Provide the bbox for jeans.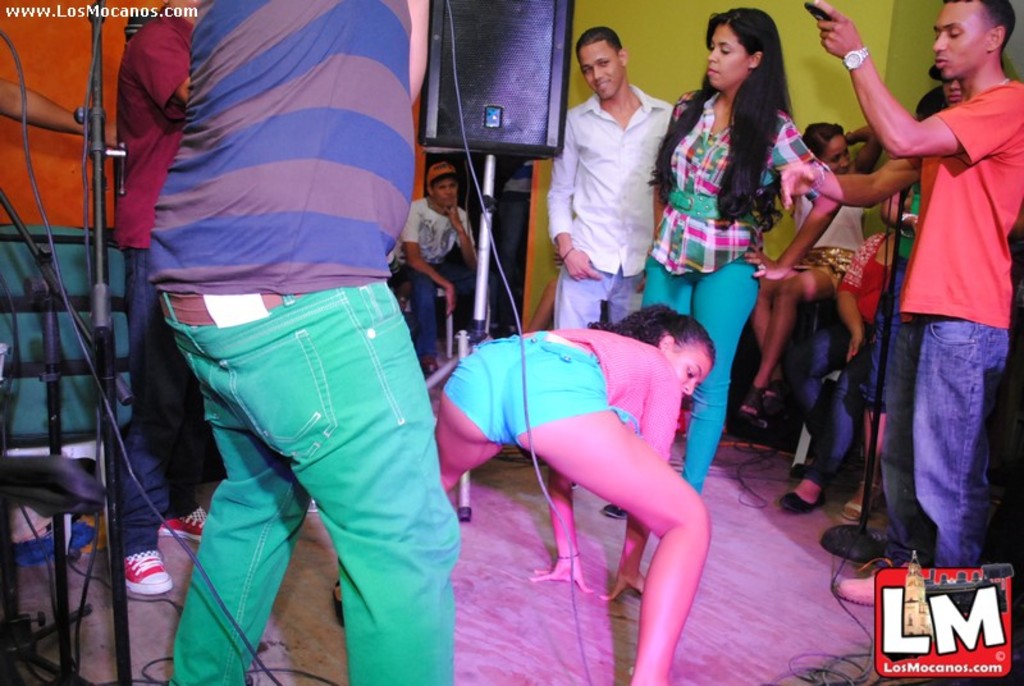
{"left": 783, "top": 285, "right": 874, "bottom": 485}.
